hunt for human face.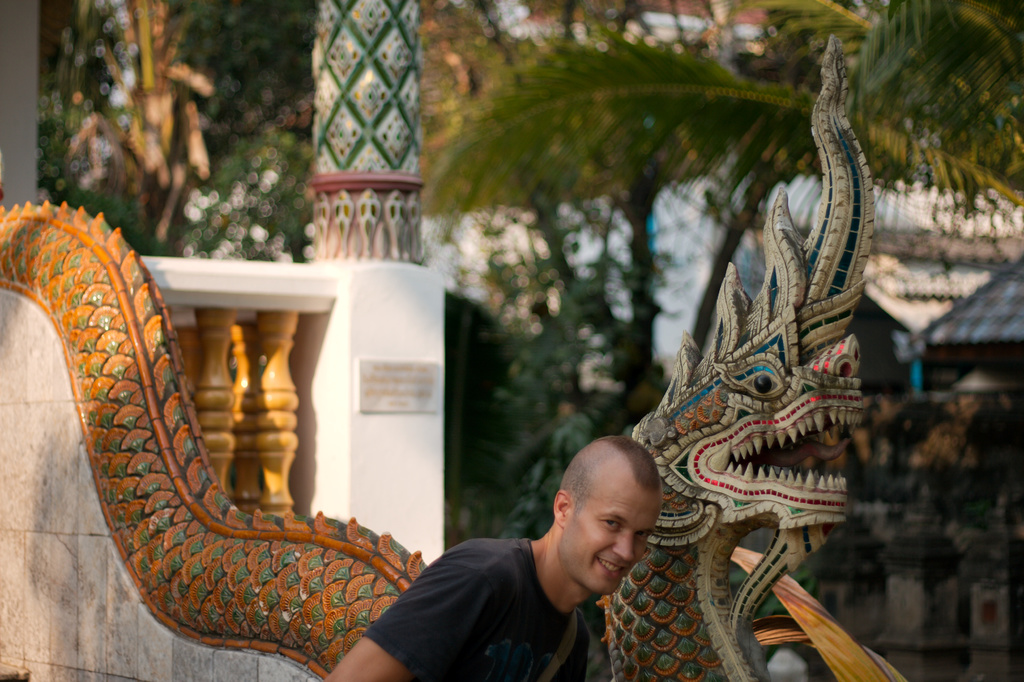
Hunted down at Rect(559, 496, 660, 601).
